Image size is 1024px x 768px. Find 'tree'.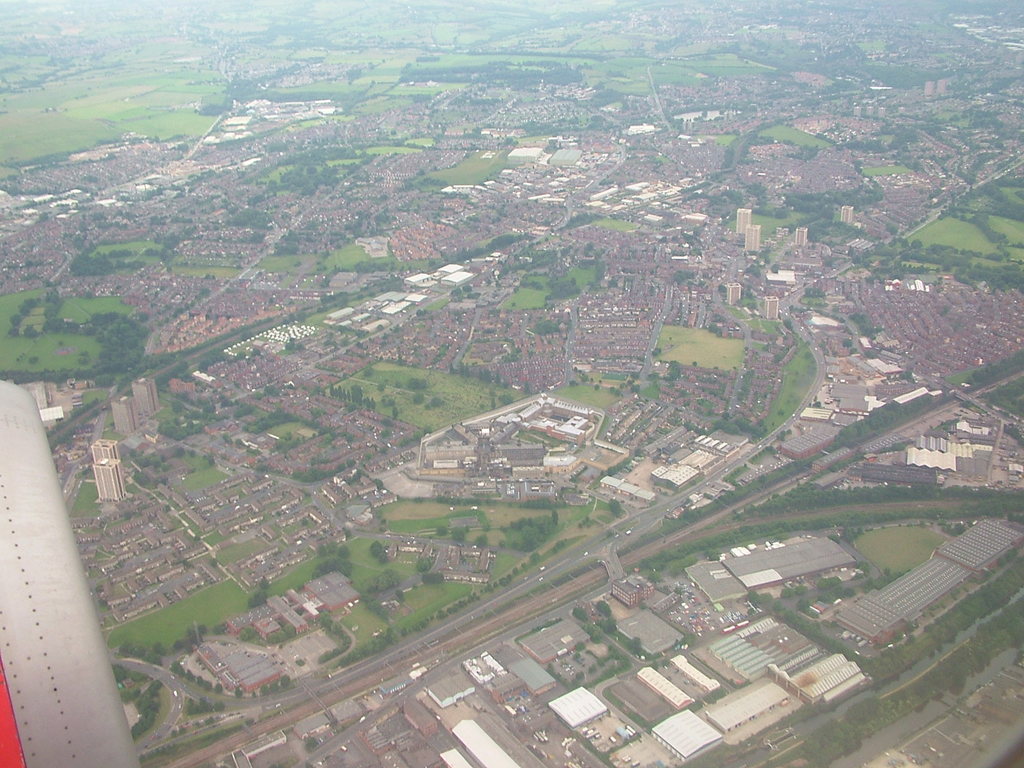
{"left": 451, "top": 525, "right": 468, "bottom": 542}.
